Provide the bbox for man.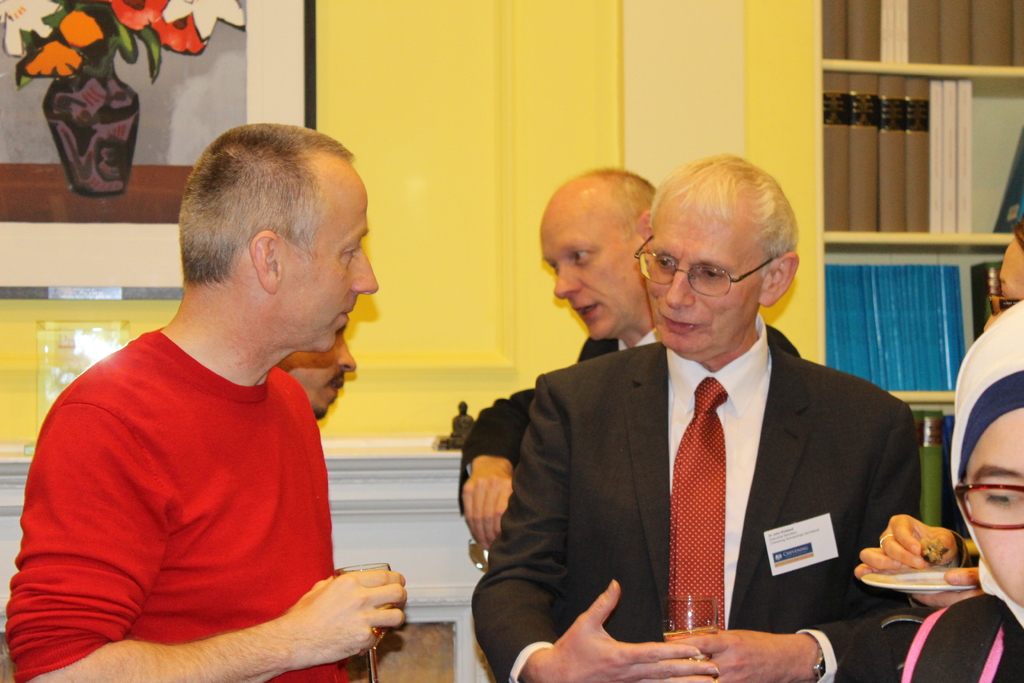
456/168/794/555.
